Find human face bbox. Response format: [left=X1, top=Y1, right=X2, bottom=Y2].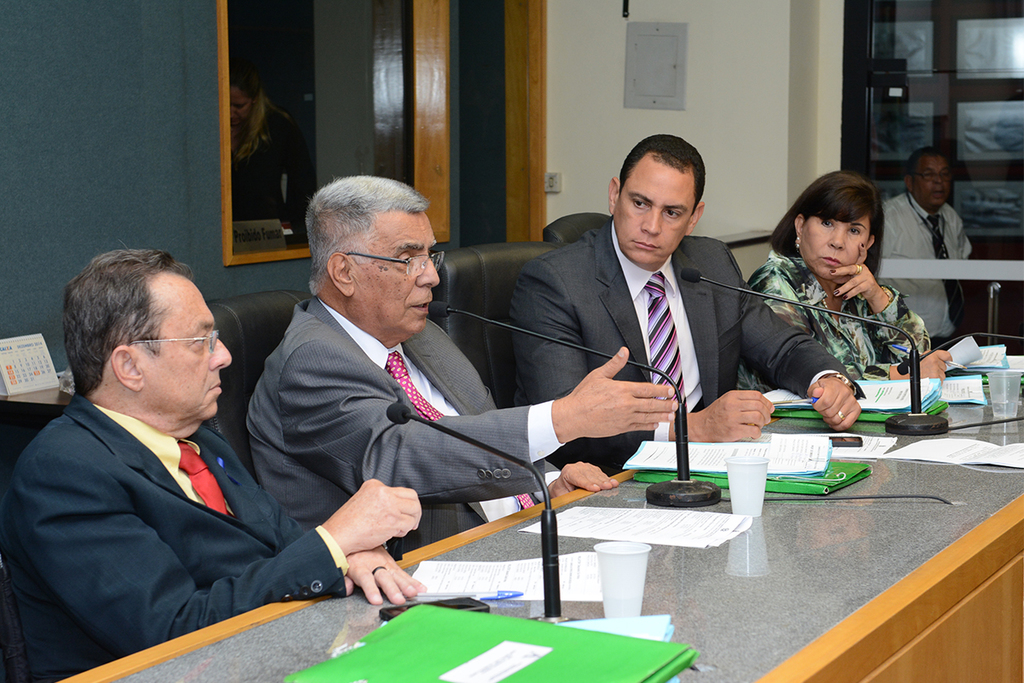
[left=795, top=213, right=874, bottom=281].
